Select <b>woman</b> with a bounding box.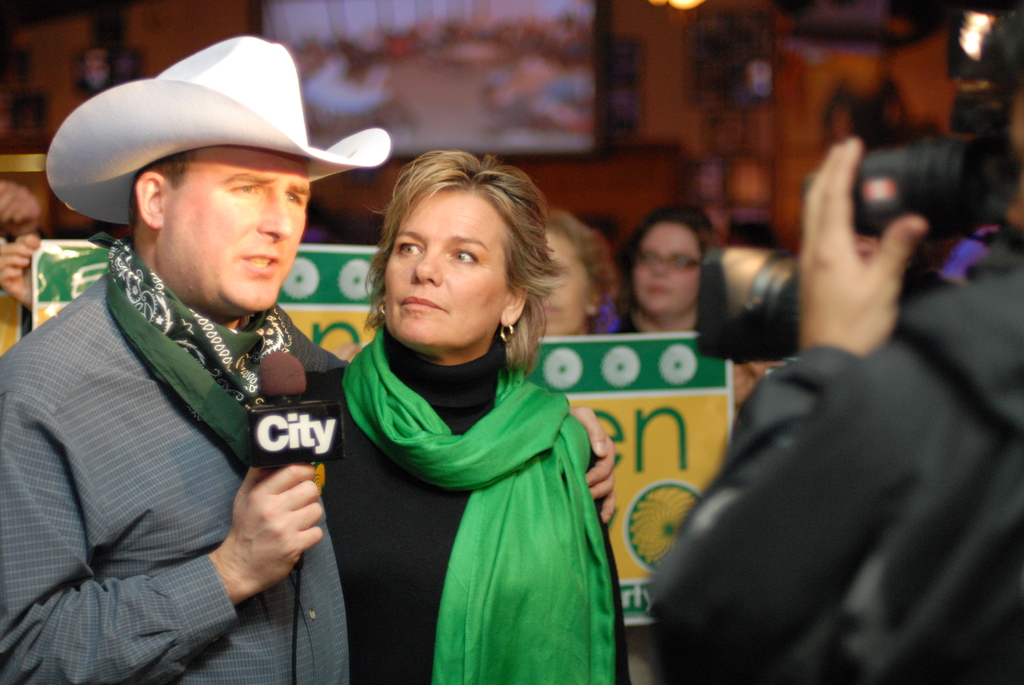
(530, 211, 624, 336).
